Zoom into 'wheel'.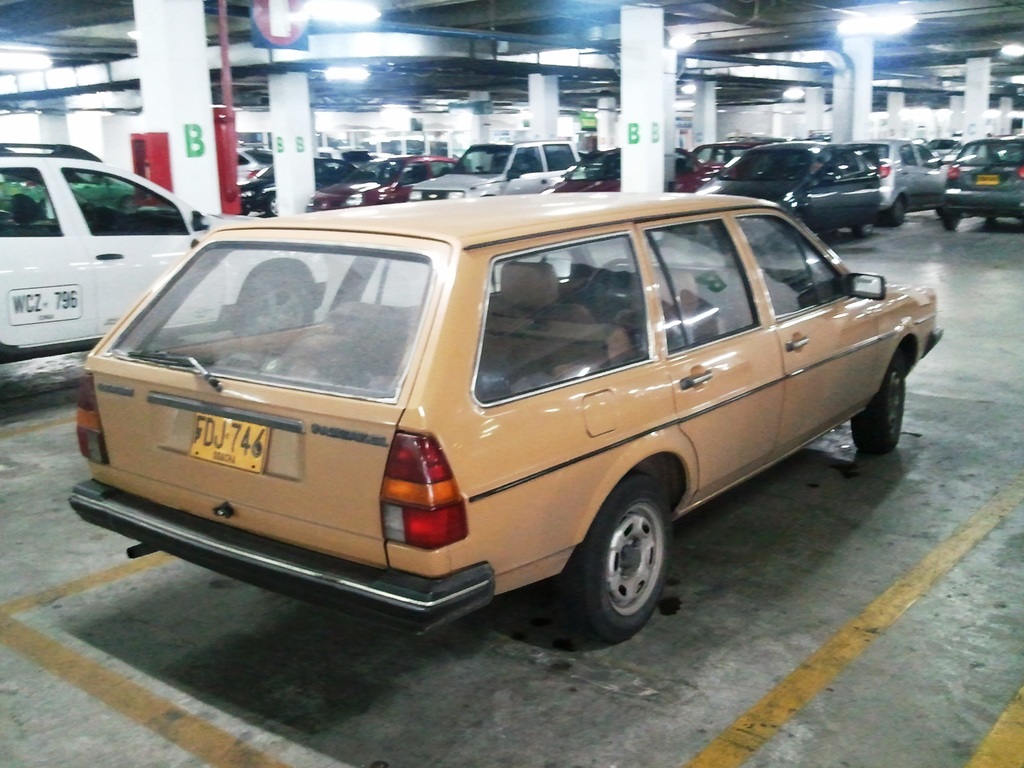
Zoom target: [x1=232, y1=273, x2=315, y2=339].
